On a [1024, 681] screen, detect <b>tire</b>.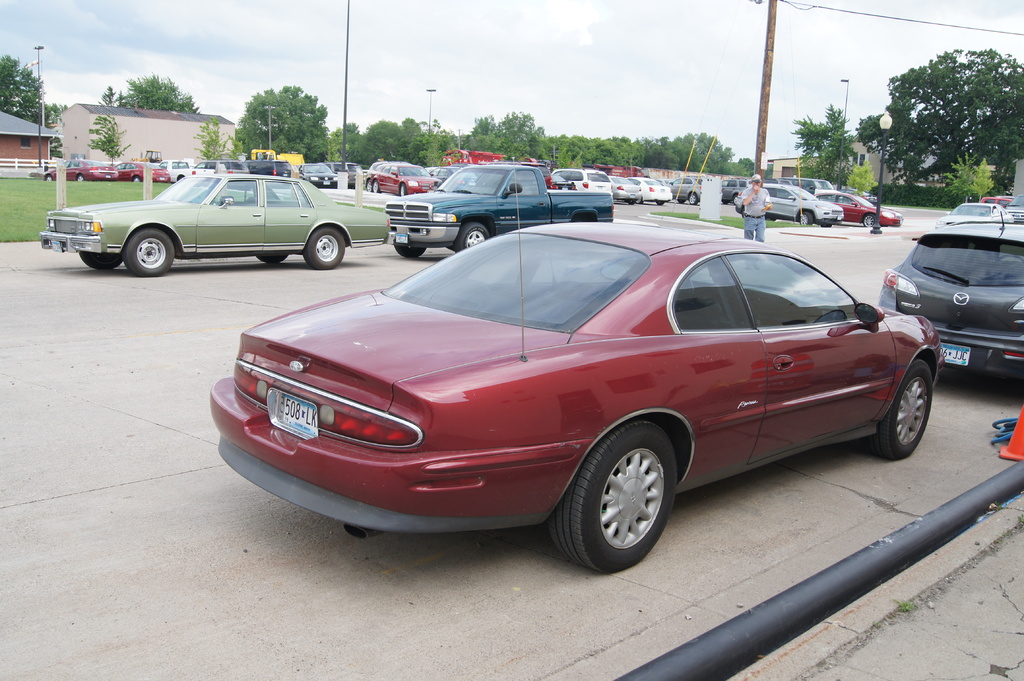
[x1=863, y1=213, x2=872, y2=228].
